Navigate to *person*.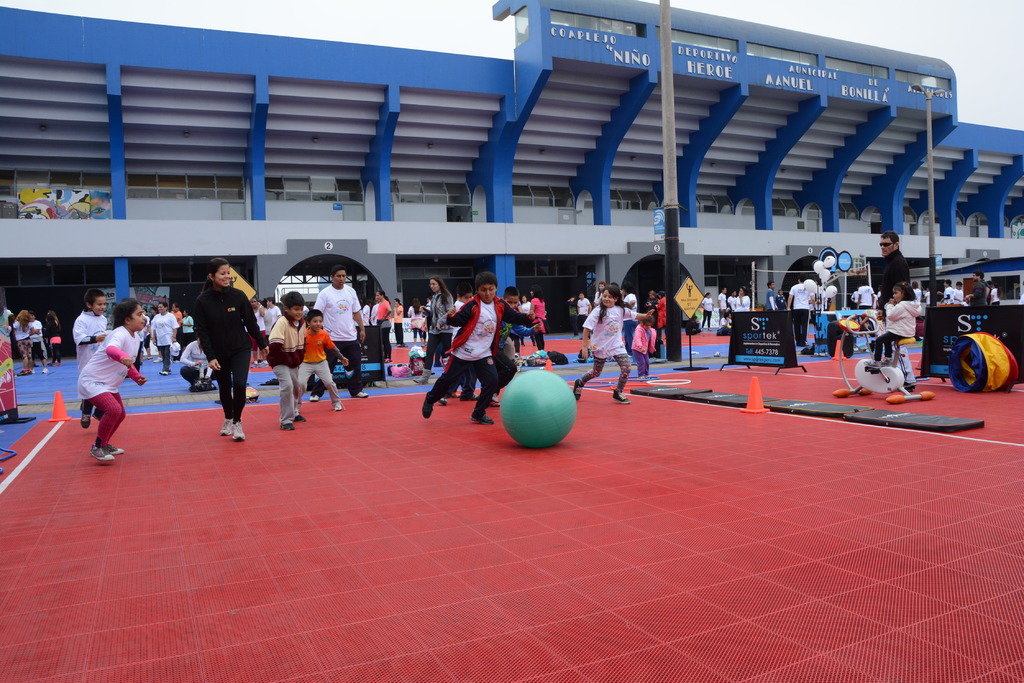
Navigation target: box=[526, 288, 547, 351].
